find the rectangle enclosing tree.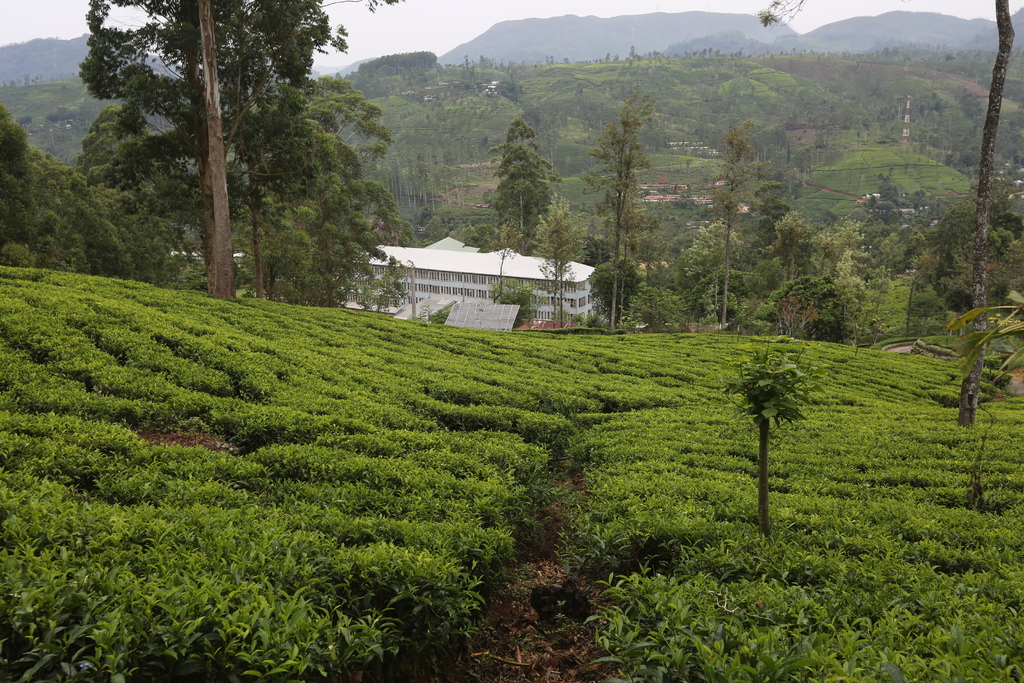
select_region(486, 112, 548, 270).
